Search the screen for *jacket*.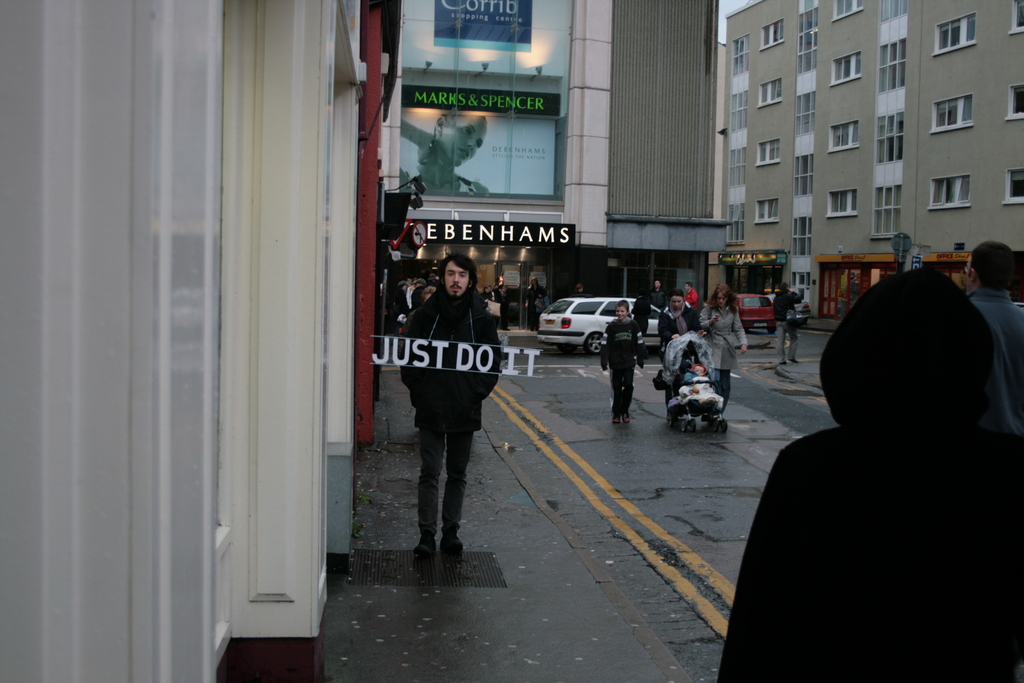
Found at locate(662, 299, 690, 367).
